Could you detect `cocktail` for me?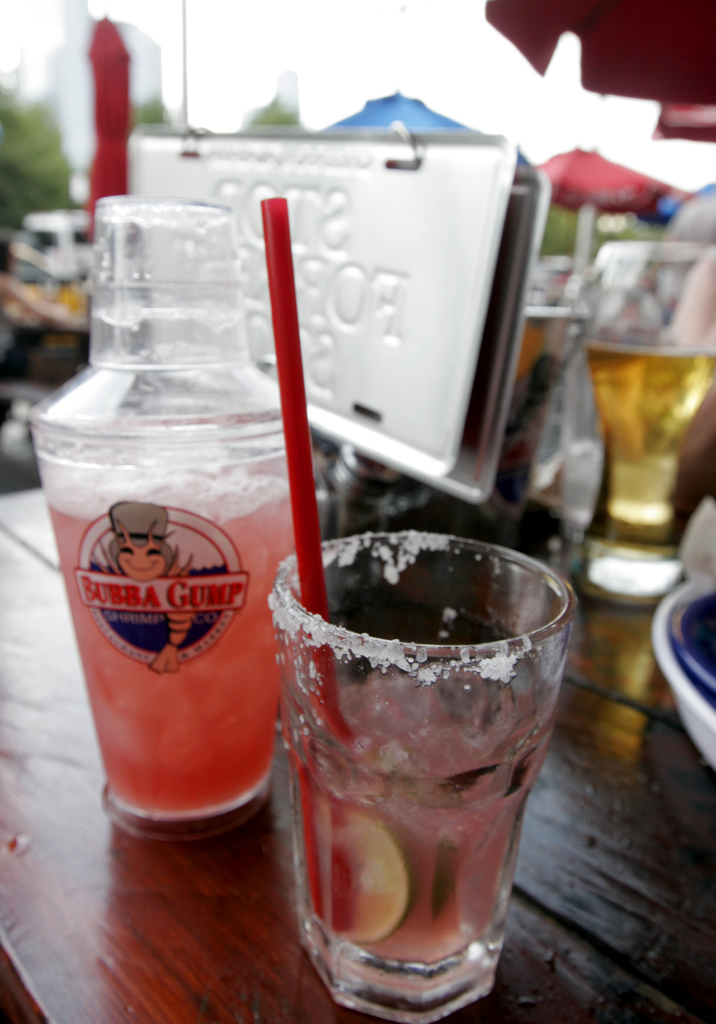
Detection result: x1=31 y1=194 x2=293 y2=841.
